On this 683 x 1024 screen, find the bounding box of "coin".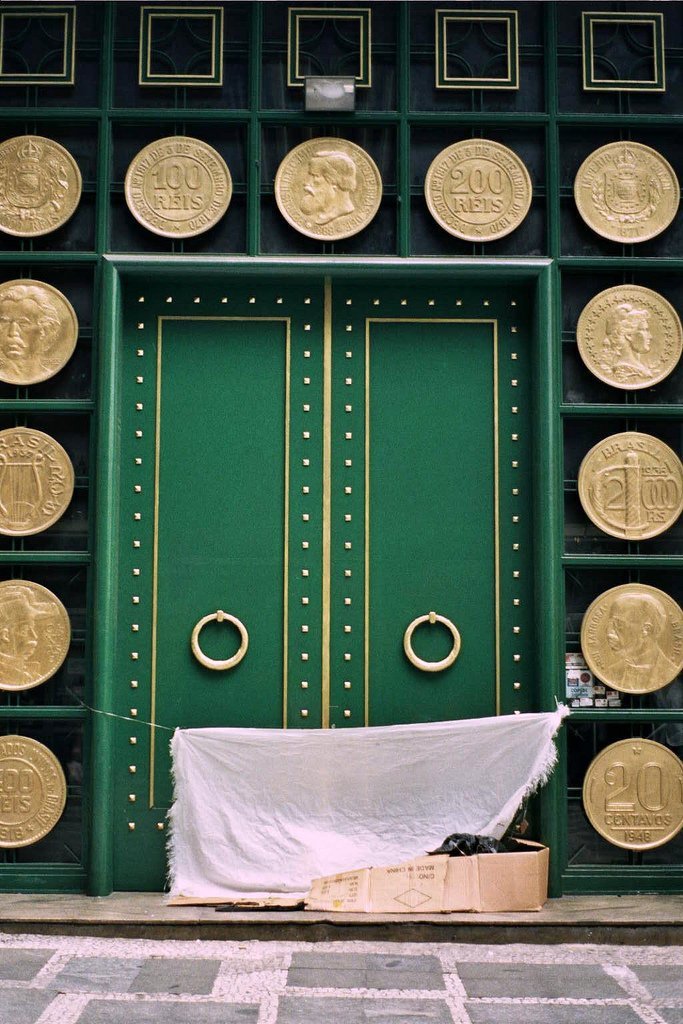
Bounding box: box=[264, 132, 387, 244].
